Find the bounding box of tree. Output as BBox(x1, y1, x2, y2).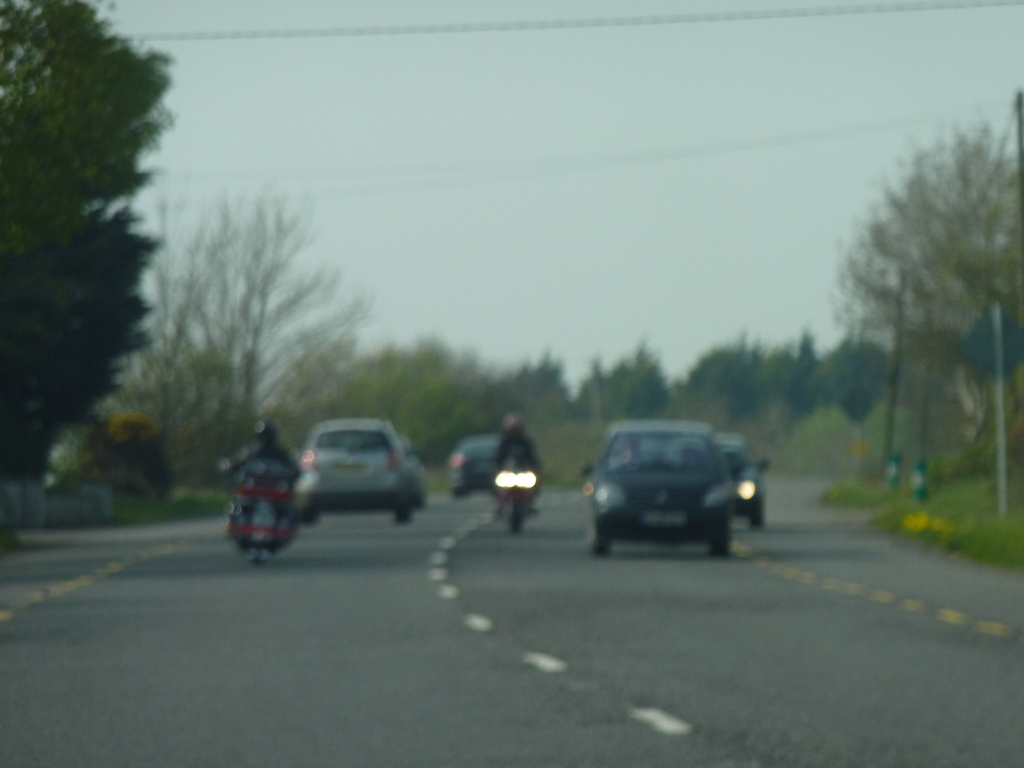
BBox(812, 107, 1023, 516).
